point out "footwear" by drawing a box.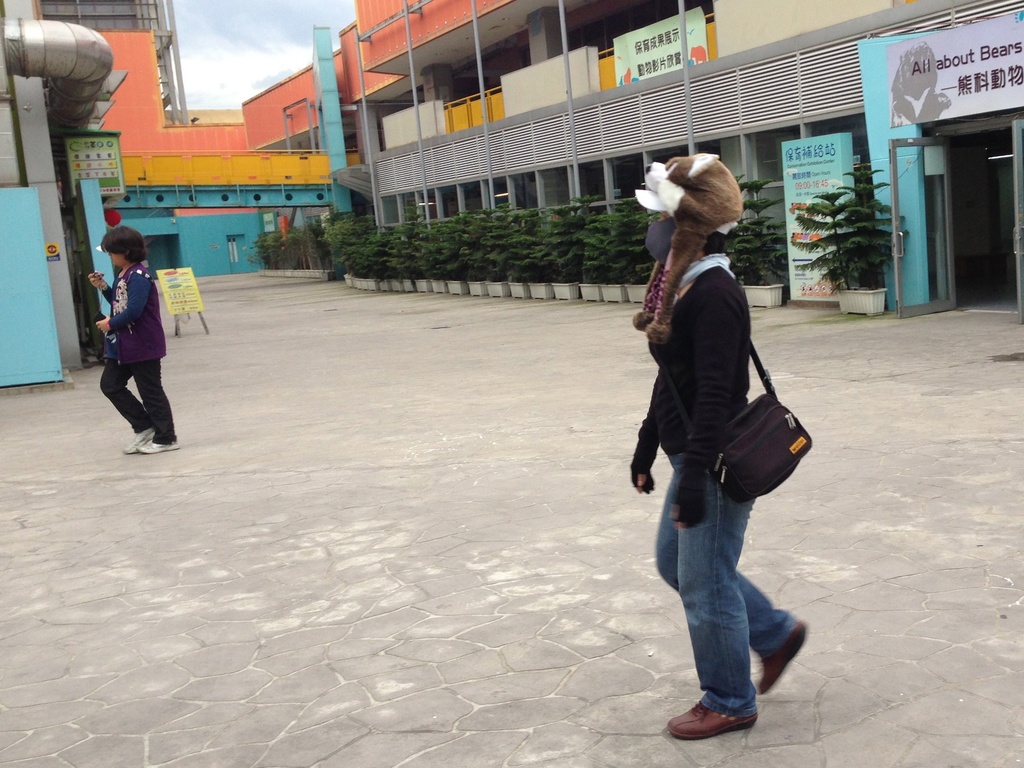
[763,616,814,695].
